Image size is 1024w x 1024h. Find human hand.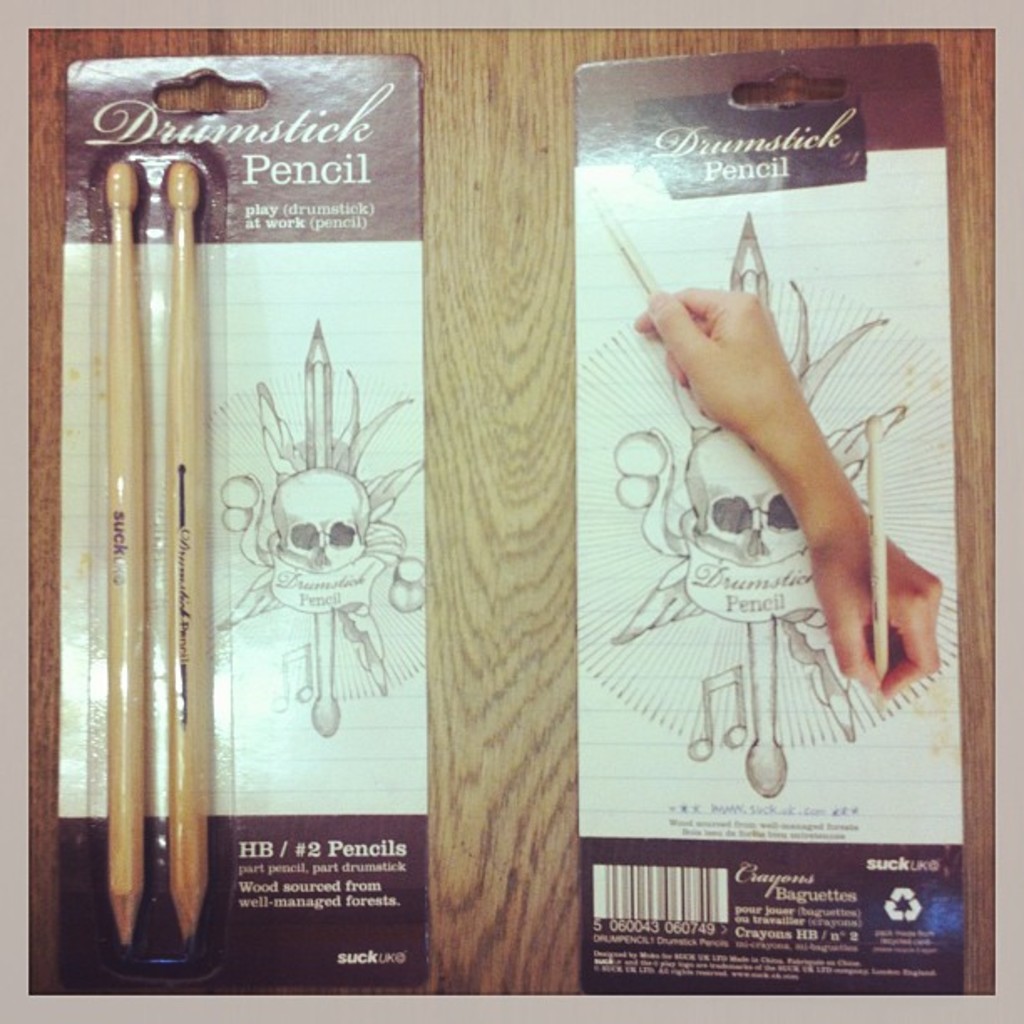
region(646, 254, 835, 510).
